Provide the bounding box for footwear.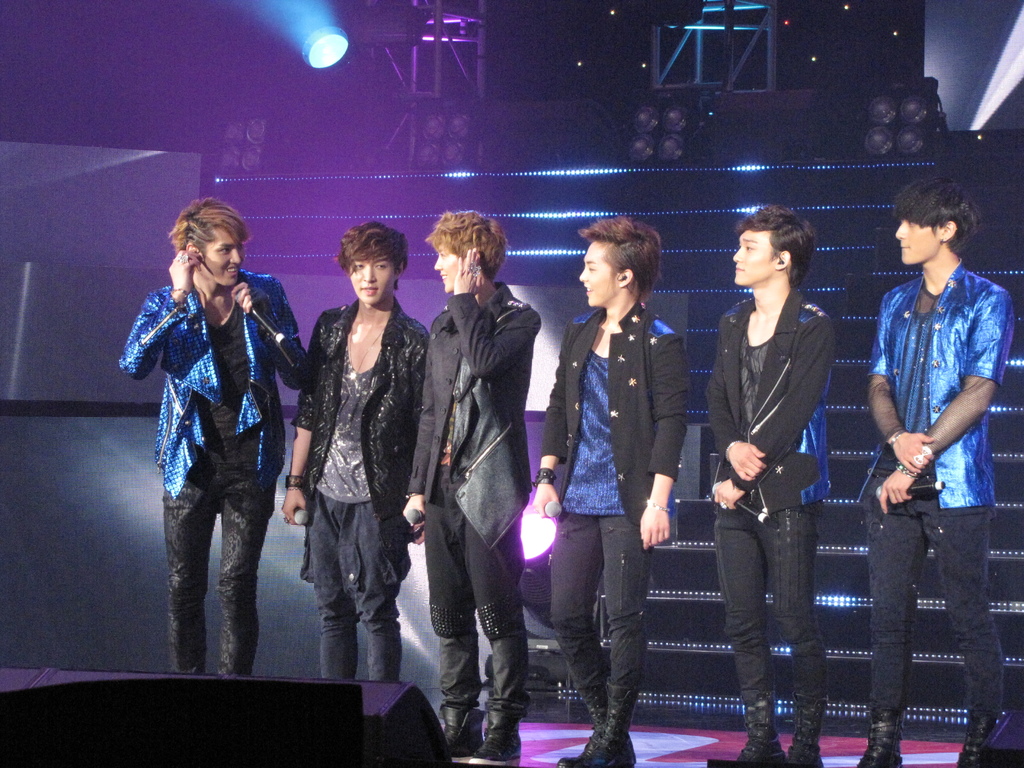
bbox(435, 709, 478, 765).
